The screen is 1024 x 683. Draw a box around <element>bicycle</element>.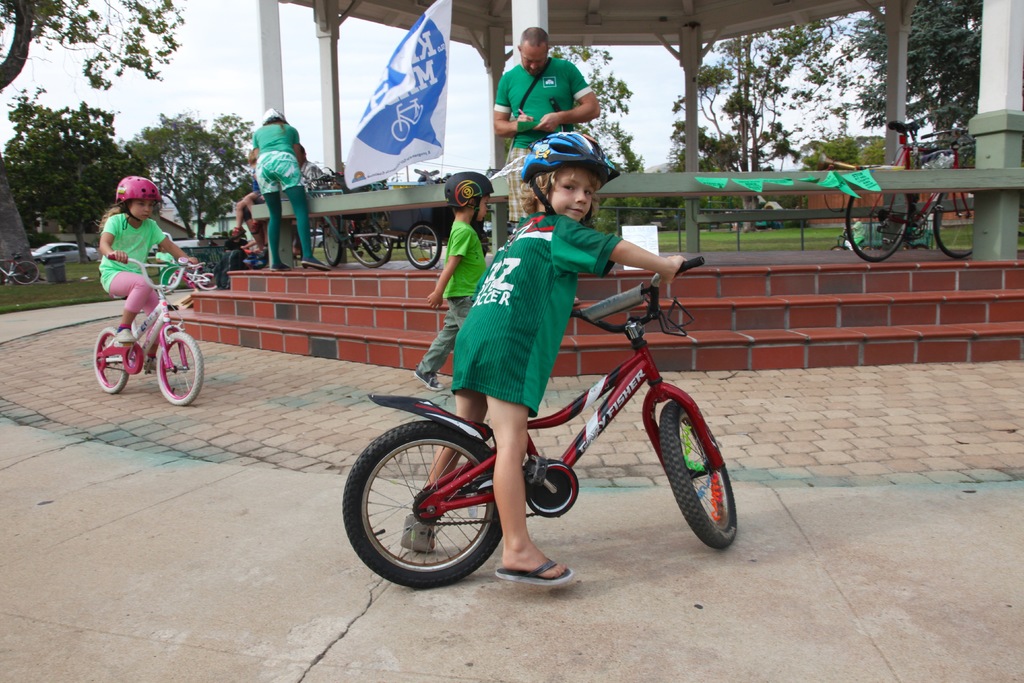
bbox=(336, 264, 733, 579).
